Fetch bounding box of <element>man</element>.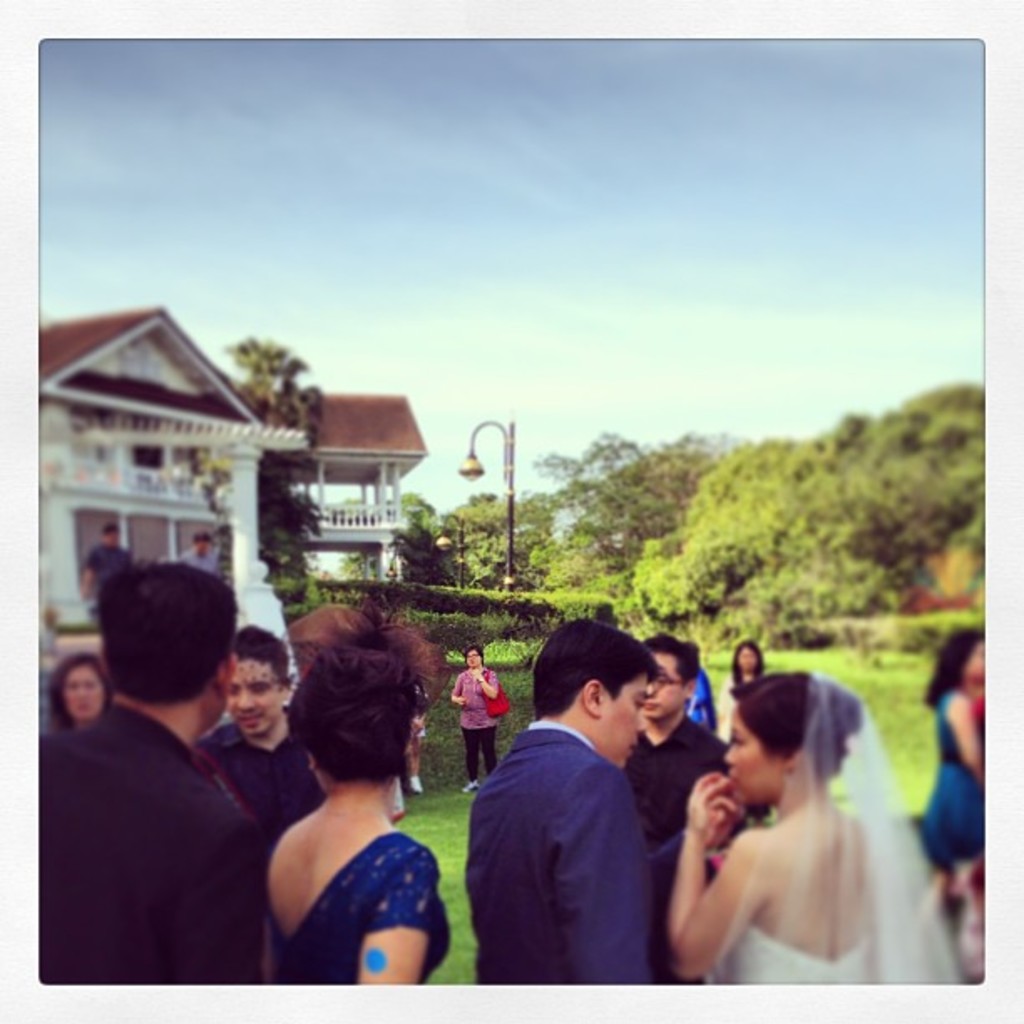
Bbox: select_region(186, 621, 335, 845).
